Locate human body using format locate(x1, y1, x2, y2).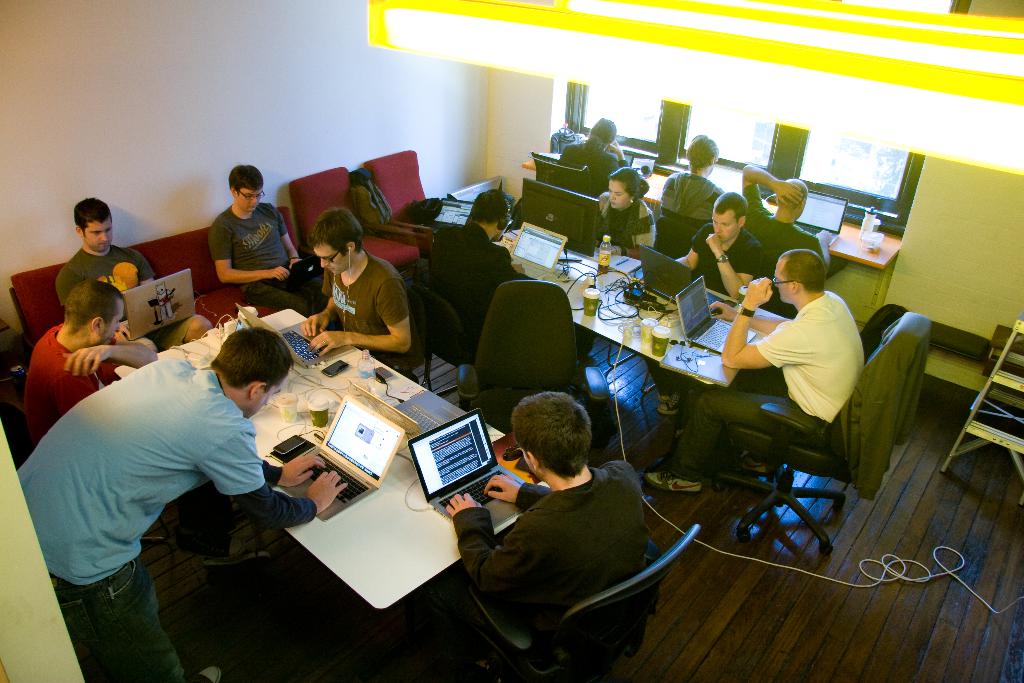
locate(211, 202, 323, 319).
